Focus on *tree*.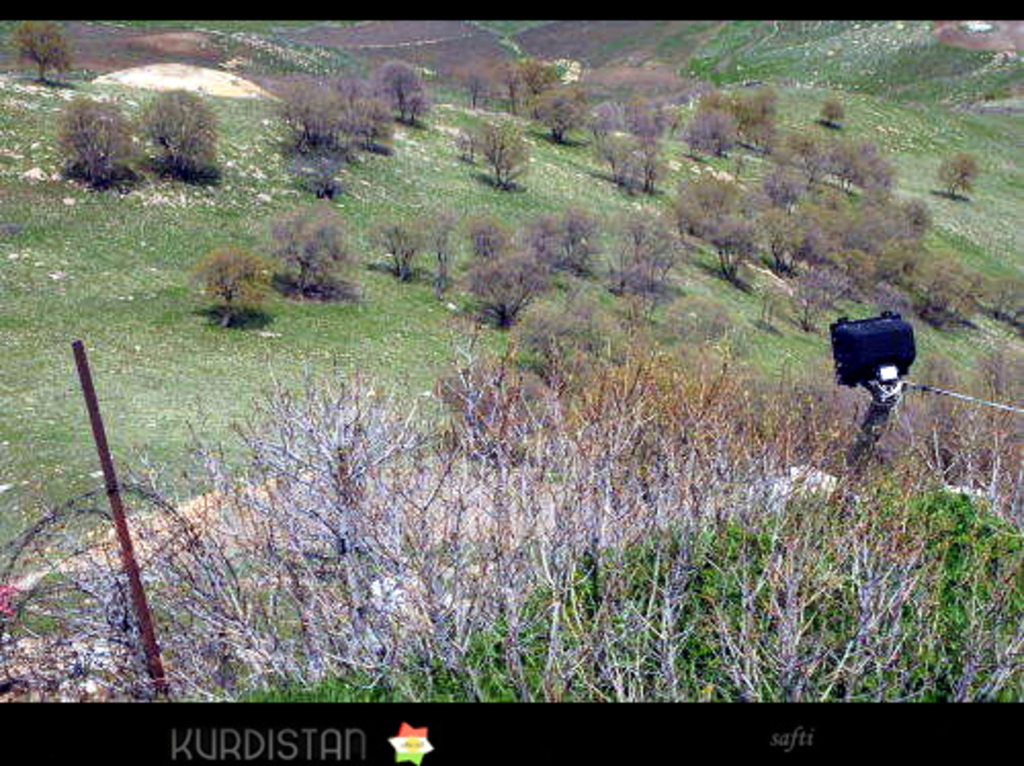
Focused at box(776, 117, 834, 213).
